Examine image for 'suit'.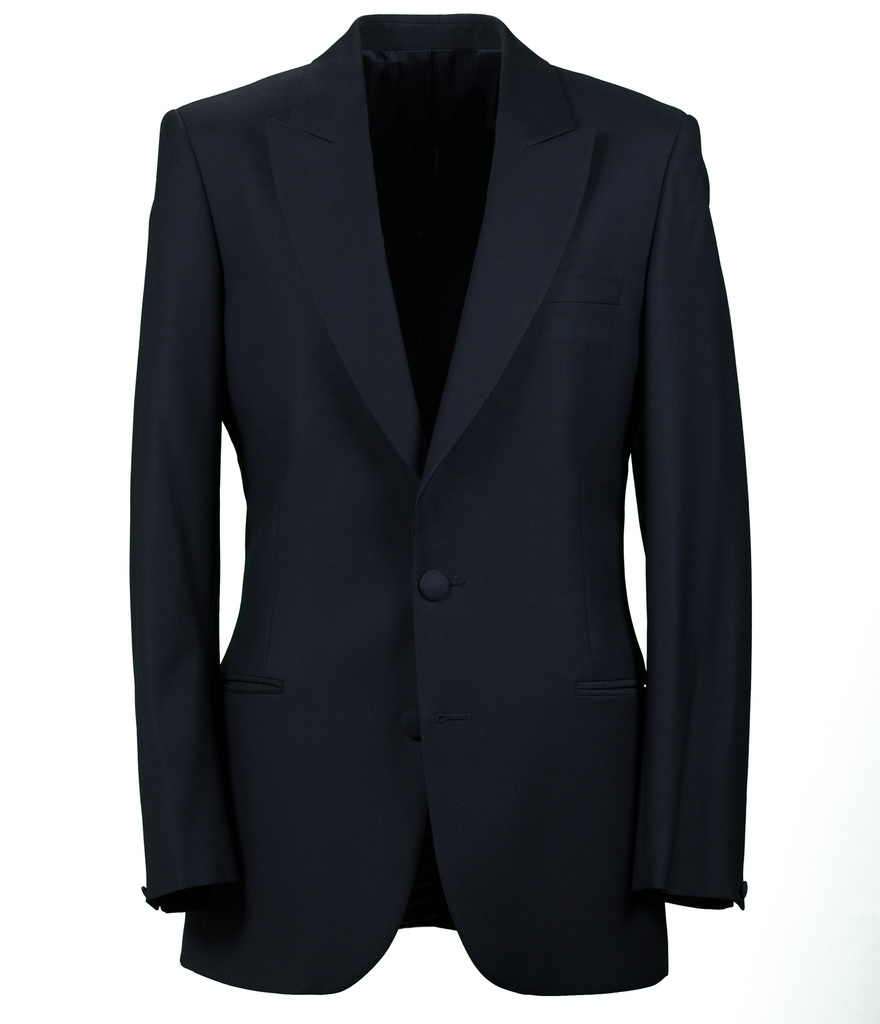
Examination result: [132, 0, 764, 990].
